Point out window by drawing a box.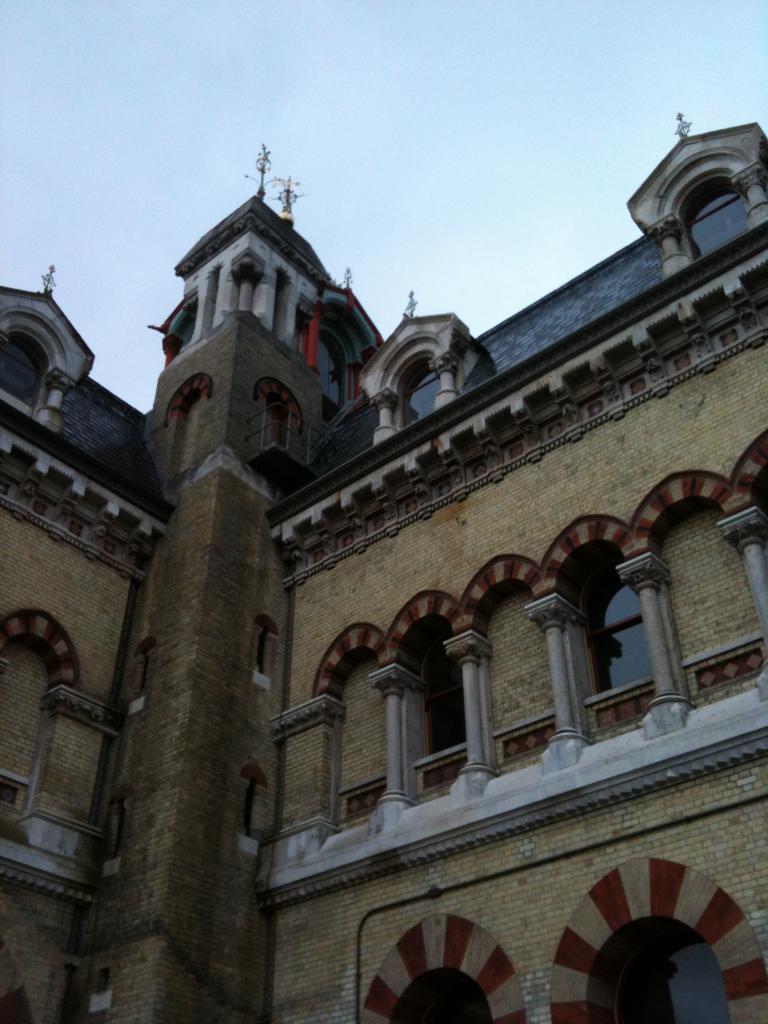
box=[588, 567, 660, 697].
